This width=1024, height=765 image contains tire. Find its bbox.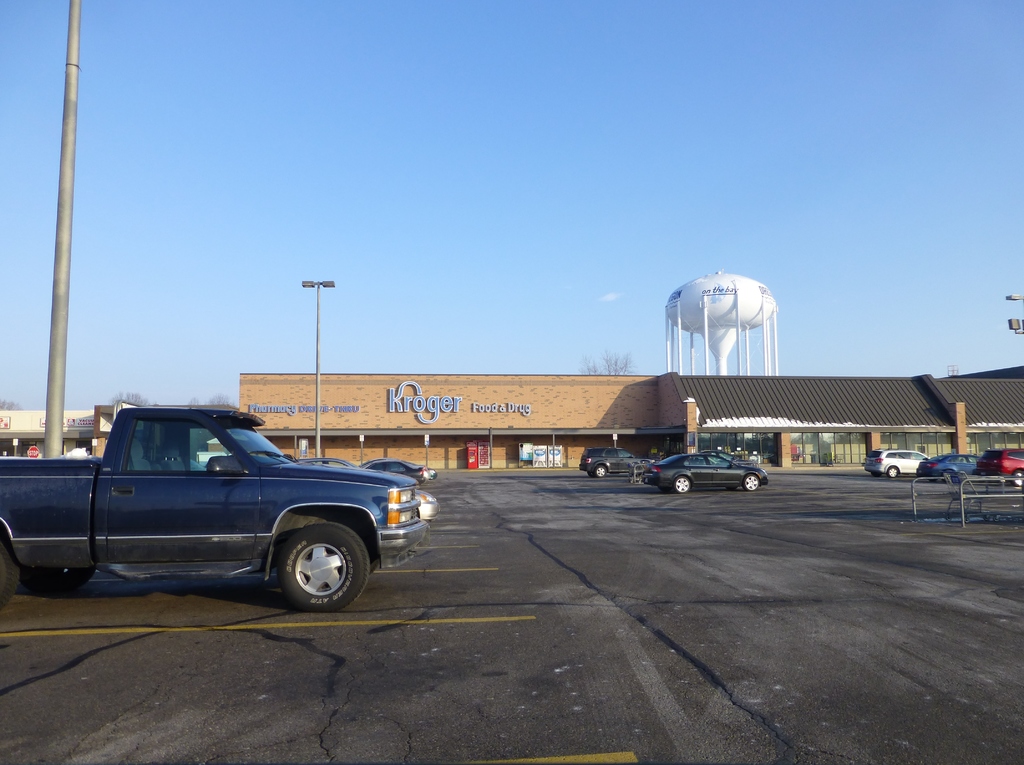
box(246, 499, 377, 610).
